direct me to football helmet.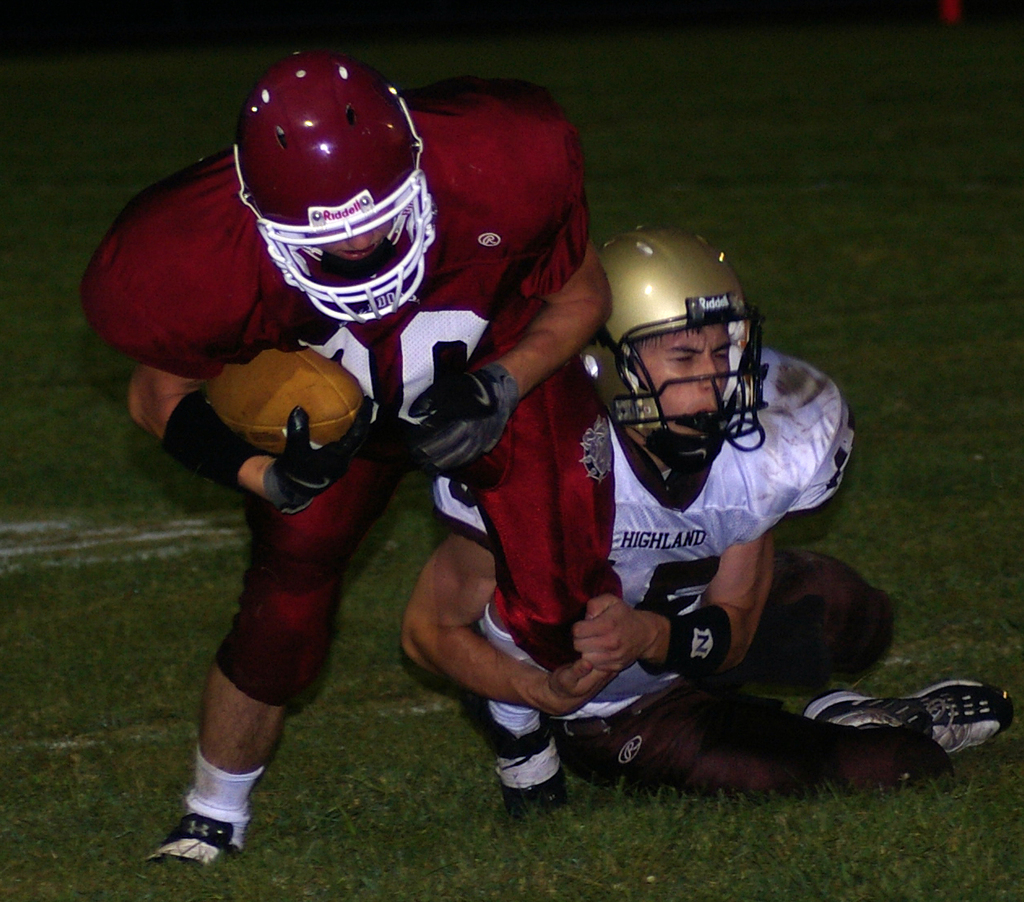
Direction: 587, 230, 771, 473.
